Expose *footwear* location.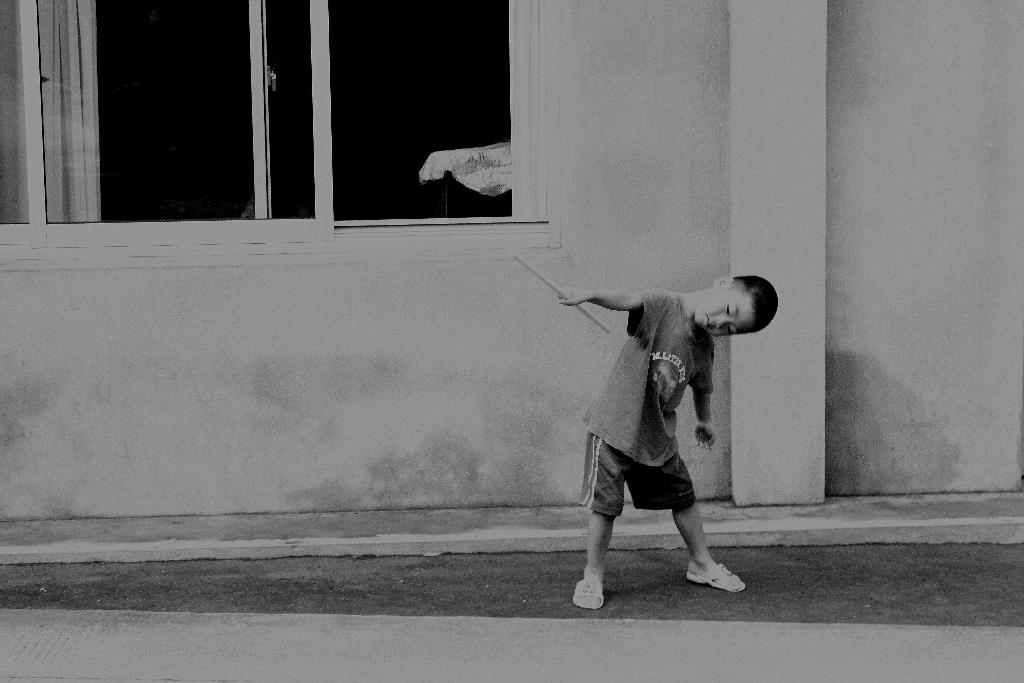
Exposed at bbox=[684, 536, 749, 607].
